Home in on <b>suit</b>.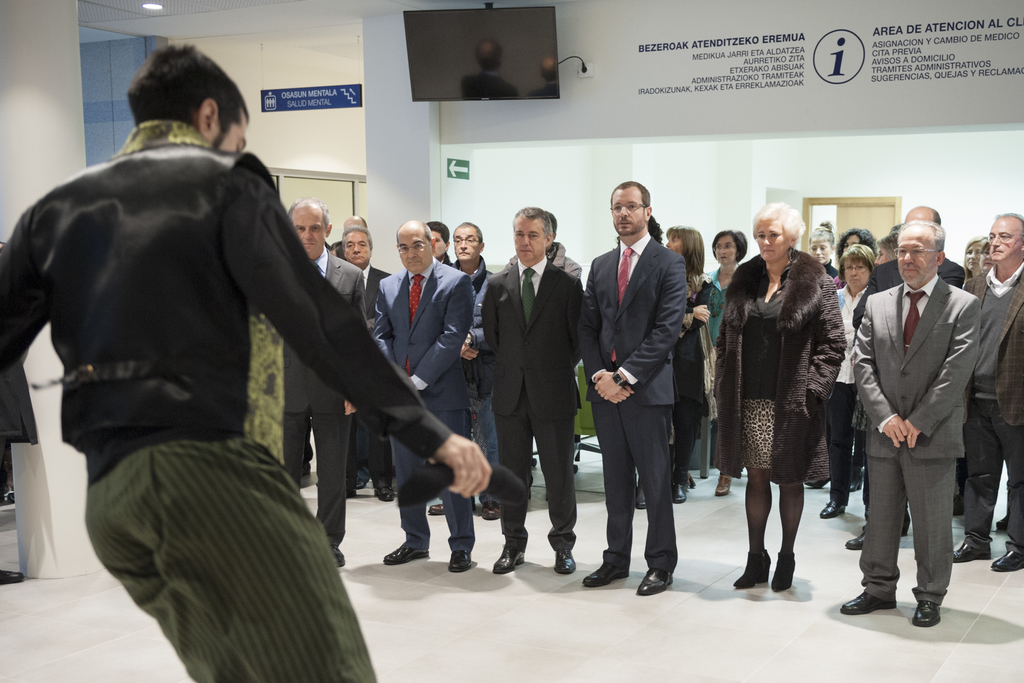
Homed in at BBox(852, 252, 970, 525).
